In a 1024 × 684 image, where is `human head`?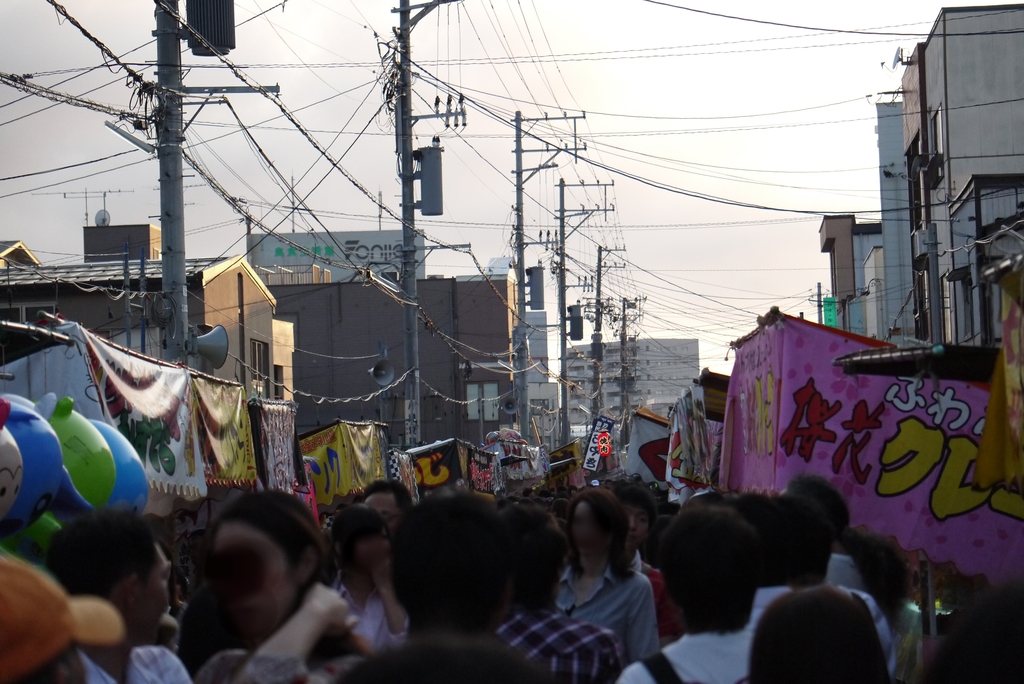
crop(229, 491, 330, 606).
